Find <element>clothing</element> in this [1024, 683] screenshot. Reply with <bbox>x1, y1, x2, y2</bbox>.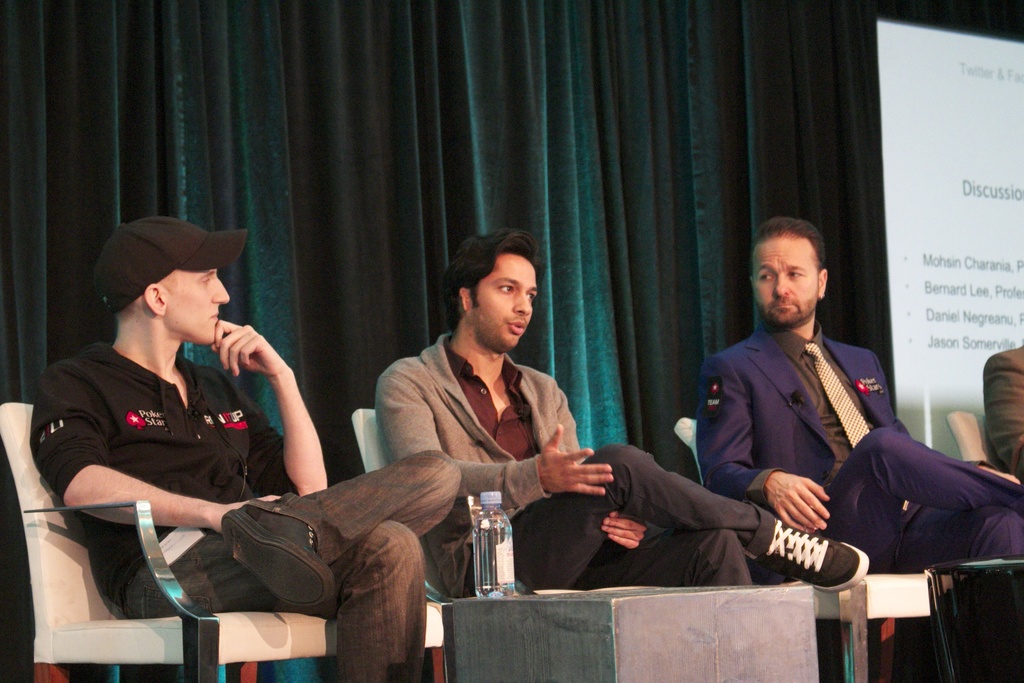
<bbox>680, 264, 963, 591</bbox>.
